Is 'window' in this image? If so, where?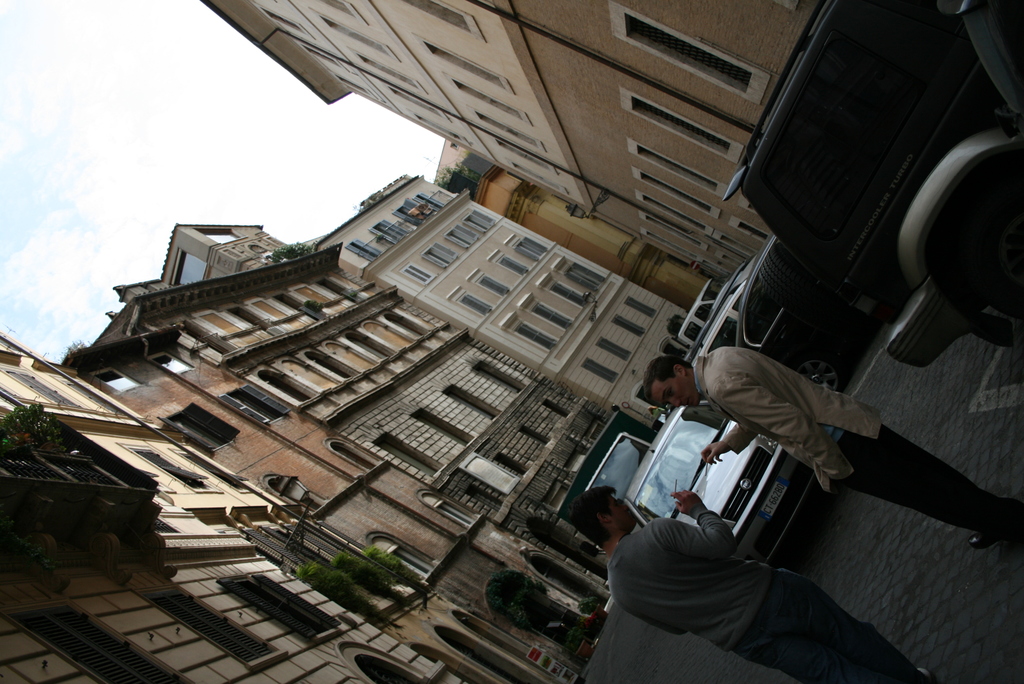
Yes, at [230,307,271,331].
